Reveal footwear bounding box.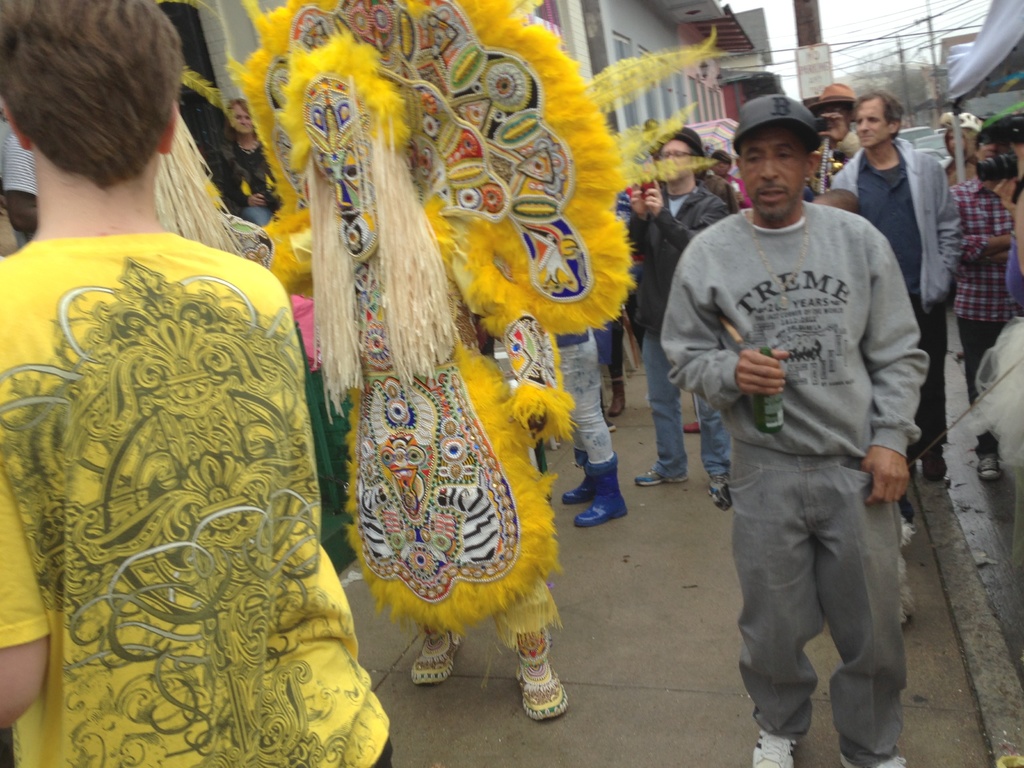
Revealed: <bbox>746, 730, 799, 767</bbox>.
